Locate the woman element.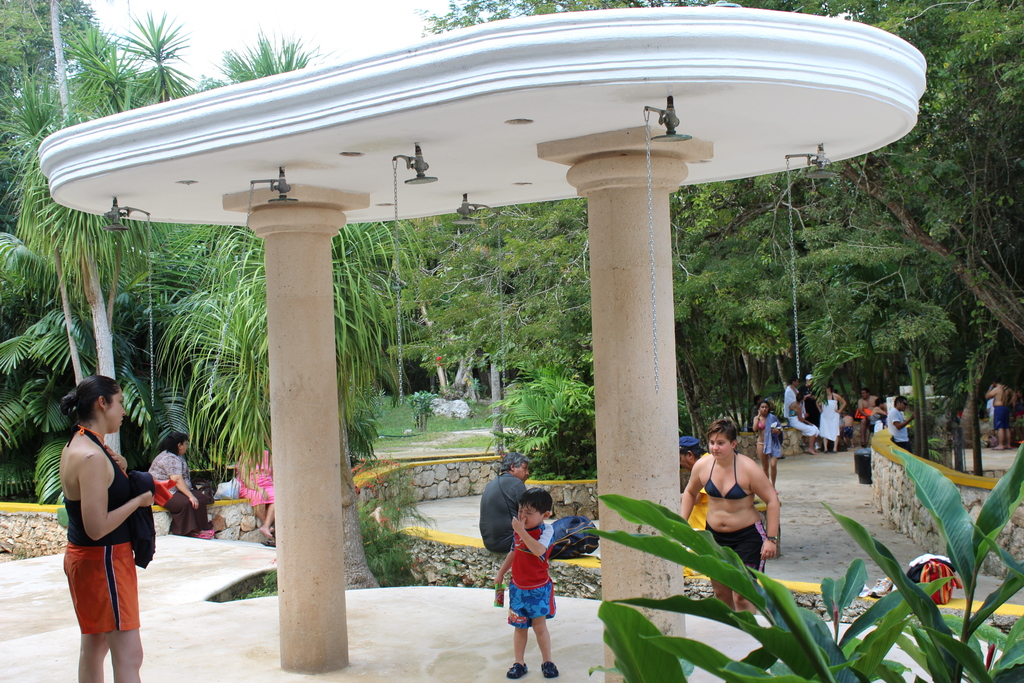
Element bbox: crop(680, 417, 781, 616).
